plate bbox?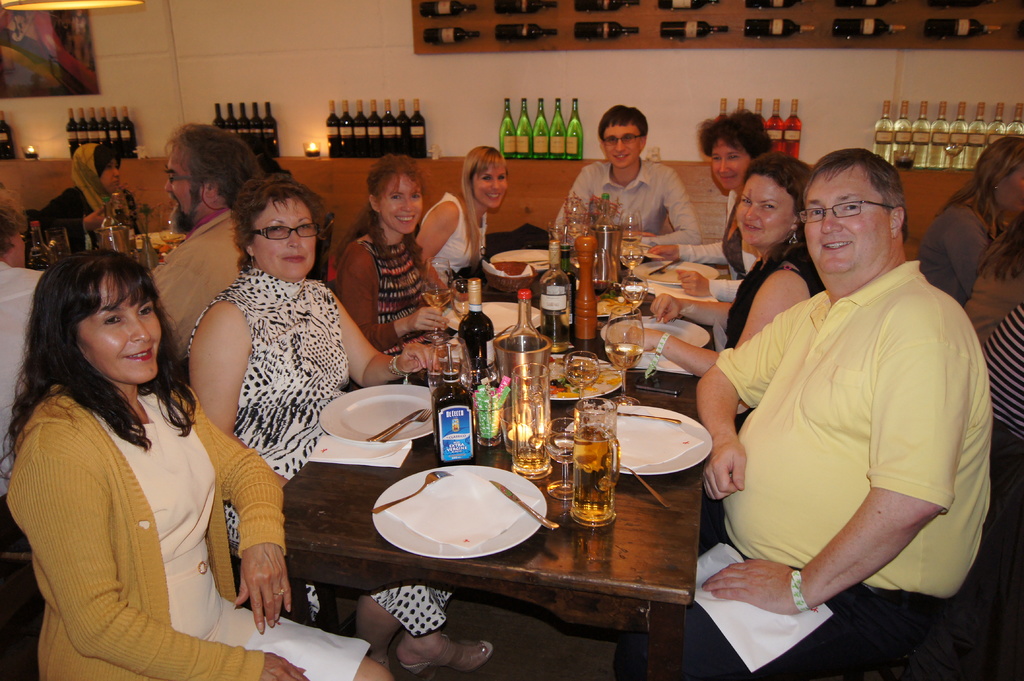
[left=495, top=250, right=557, bottom=263]
